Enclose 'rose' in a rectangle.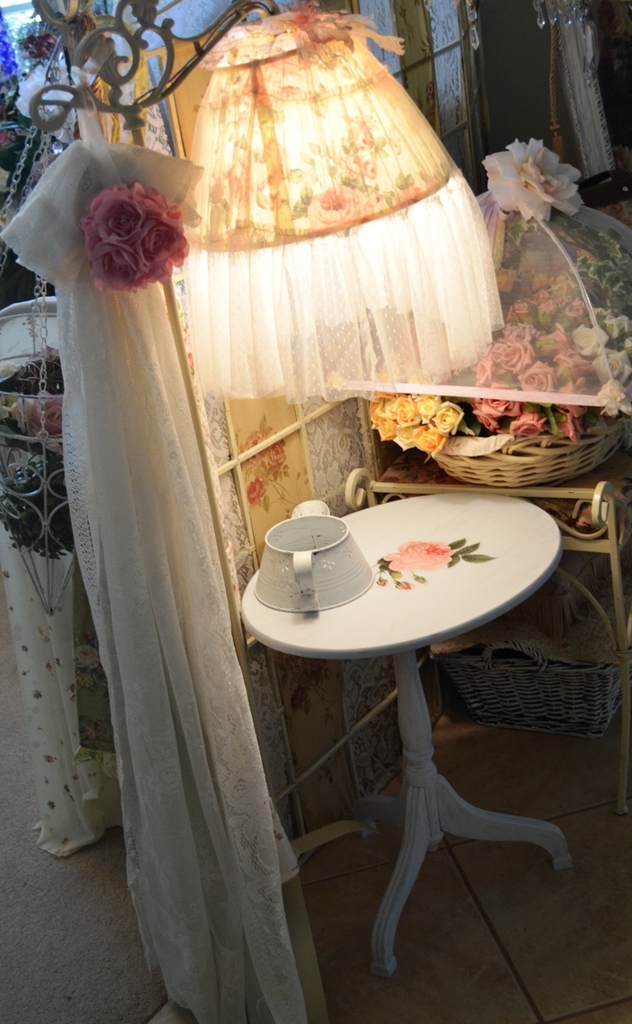
bbox(11, 388, 62, 451).
